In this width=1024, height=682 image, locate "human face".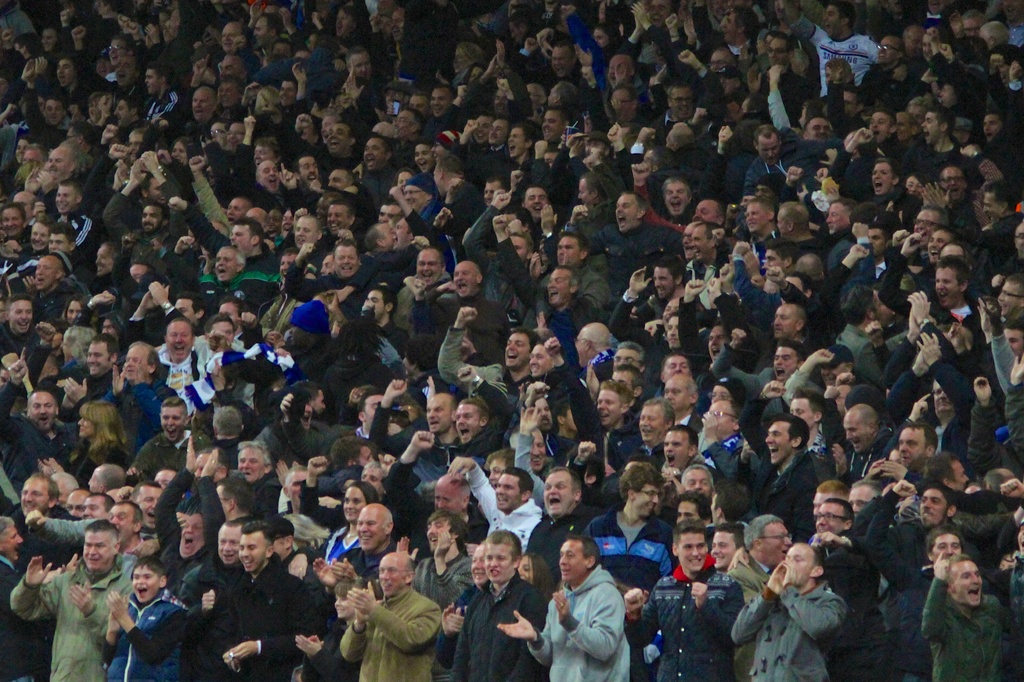
Bounding box: (141,204,161,234).
